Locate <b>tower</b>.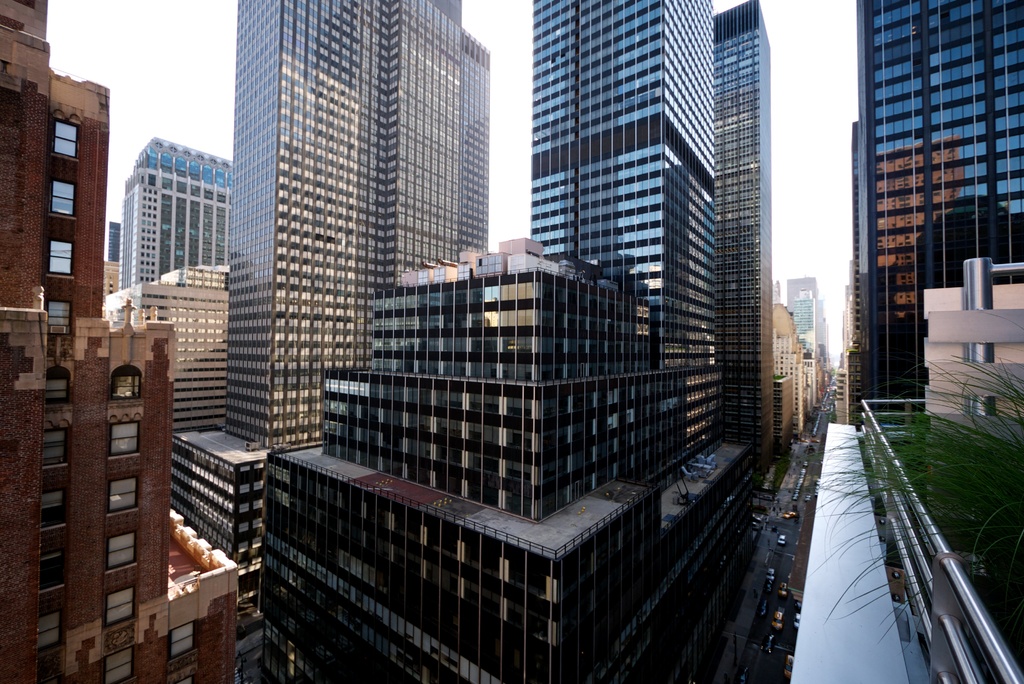
Bounding box: {"x1": 770, "y1": 270, "x2": 829, "y2": 436}.
